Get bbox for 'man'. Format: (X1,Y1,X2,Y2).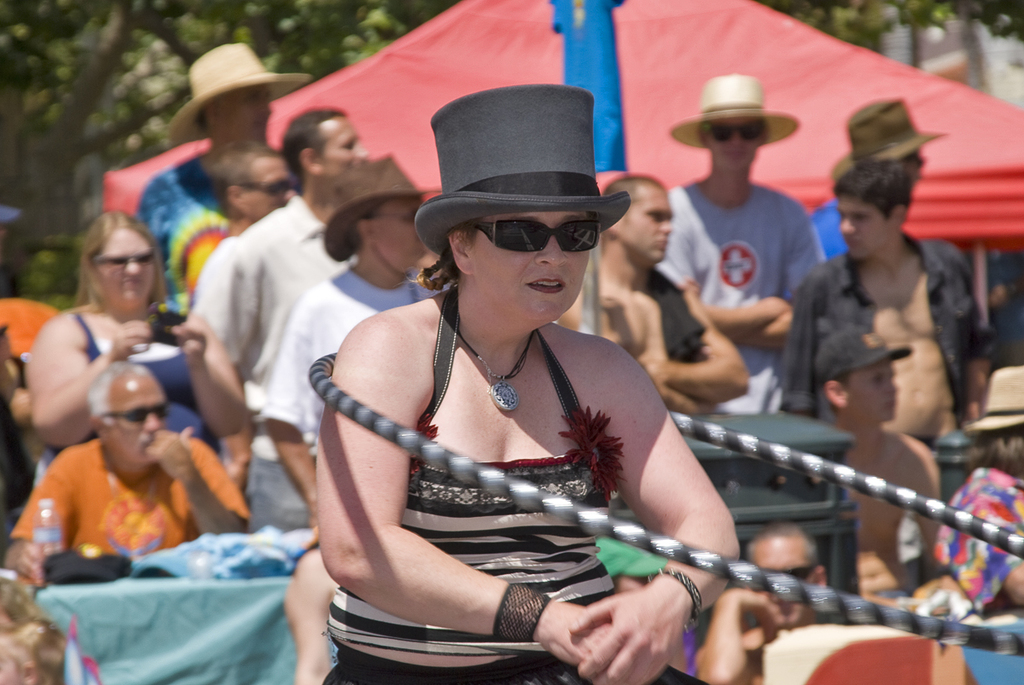
(9,348,253,606).
